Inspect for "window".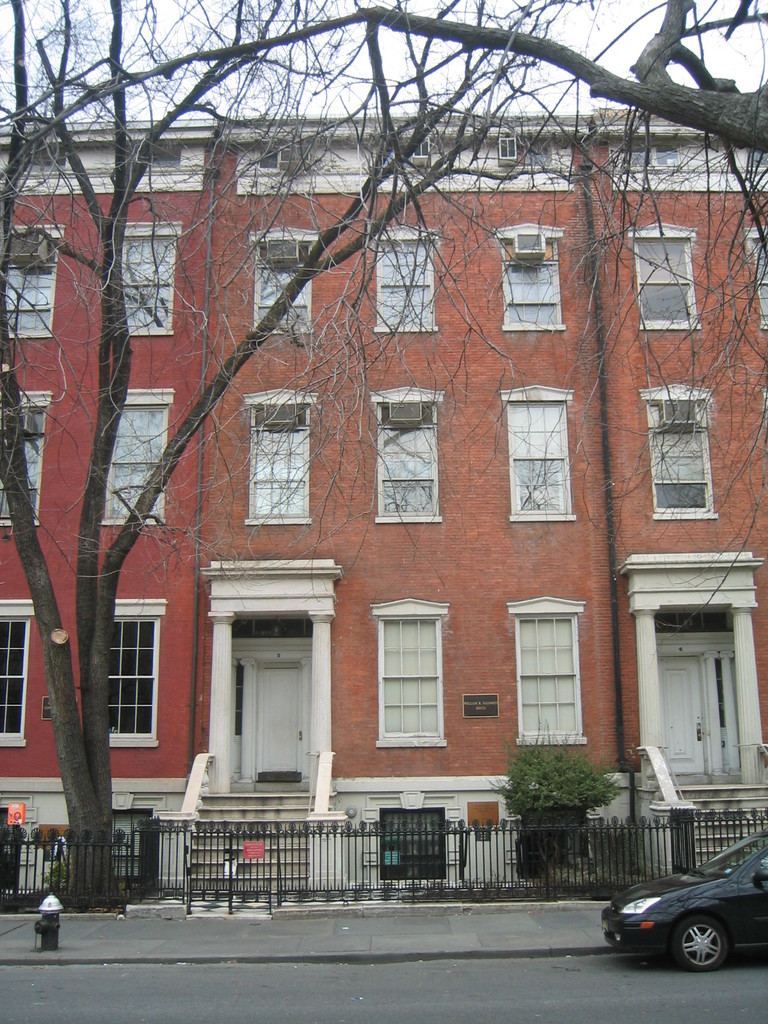
Inspection: bbox=[618, 143, 675, 169].
